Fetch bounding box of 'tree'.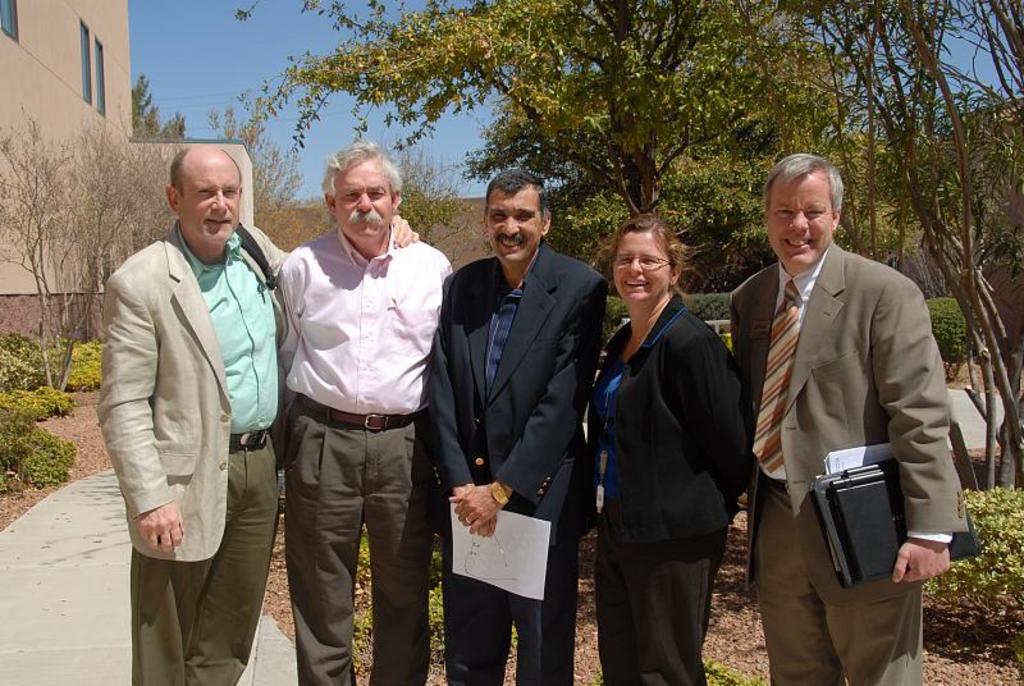
Bbox: 823,123,918,278.
